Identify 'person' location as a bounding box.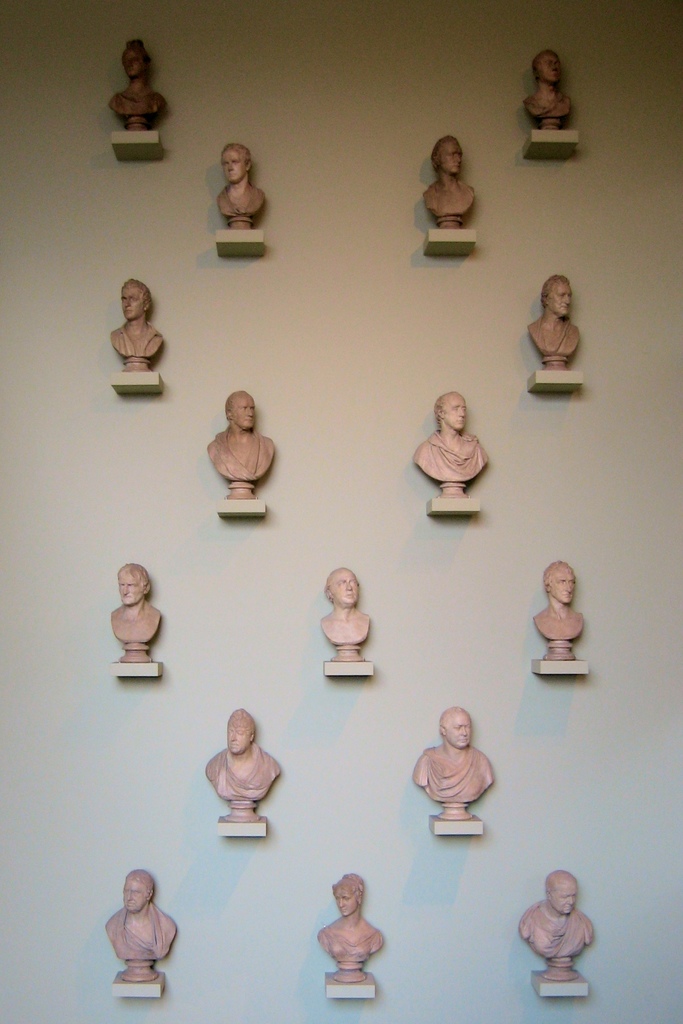
[x1=406, y1=707, x2=500, y2=812].
